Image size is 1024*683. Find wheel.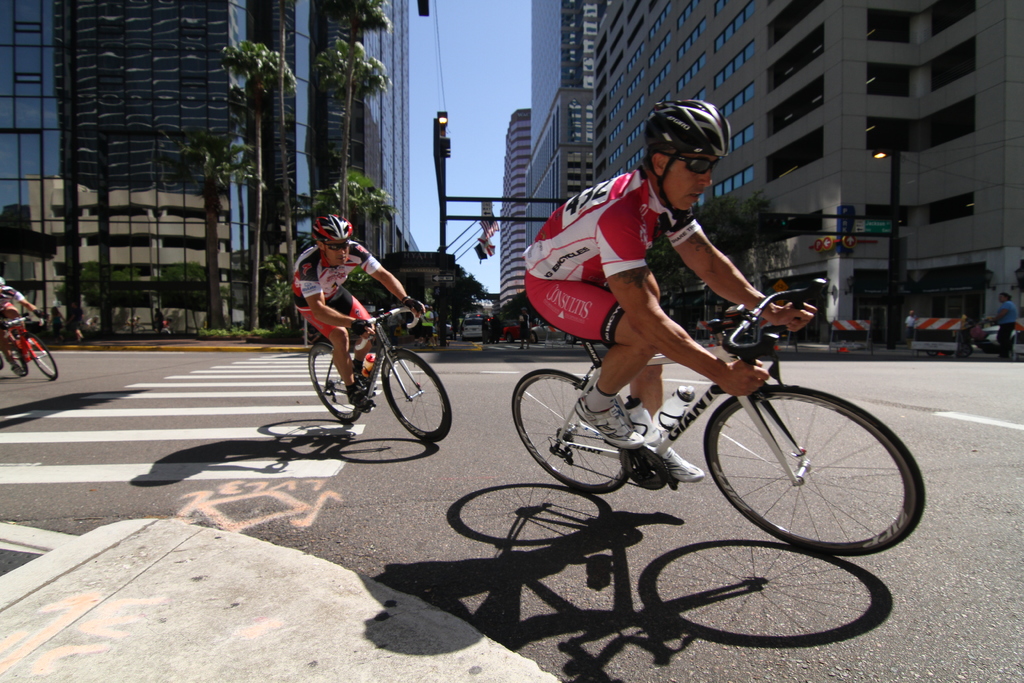
[18, 329, 59, 379].
